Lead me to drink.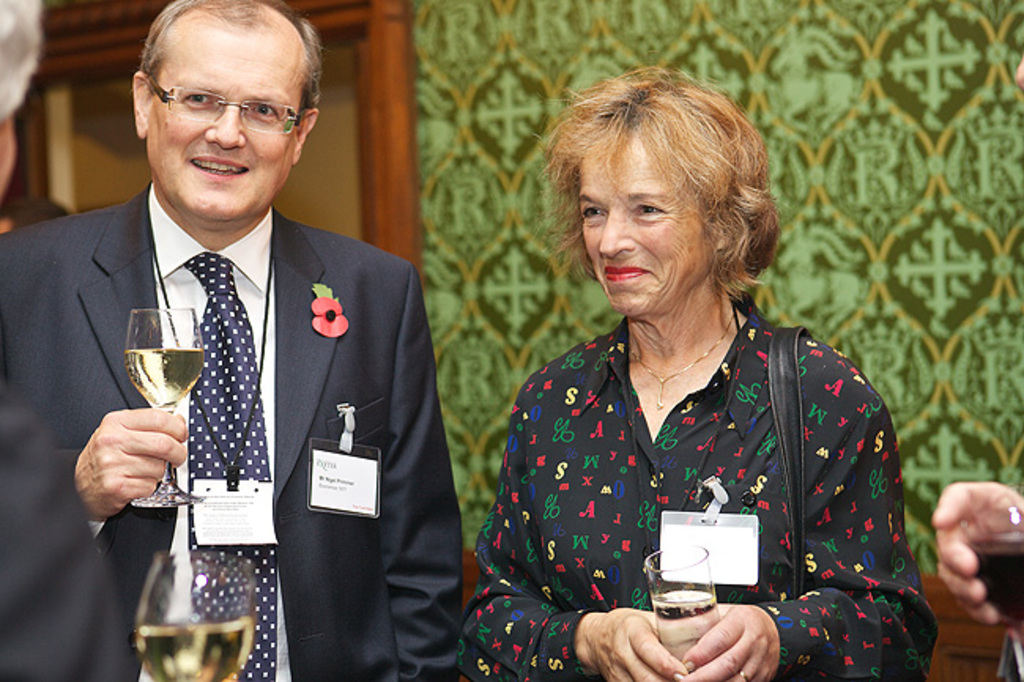
Lead to {"left": 135, "top": 616, "right": 254, "bottom": 680}.
